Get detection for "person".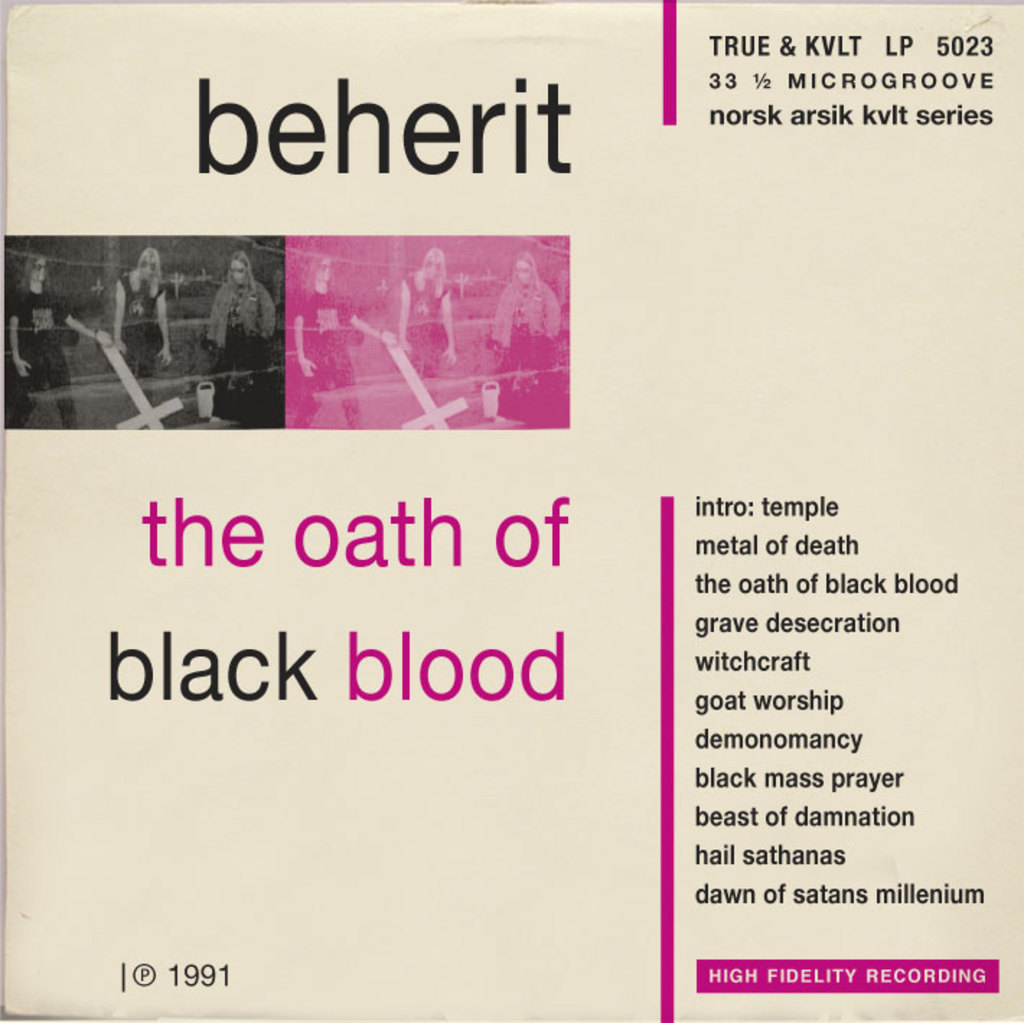
Detection: left=392, top=247, right=460, bottom=395.
